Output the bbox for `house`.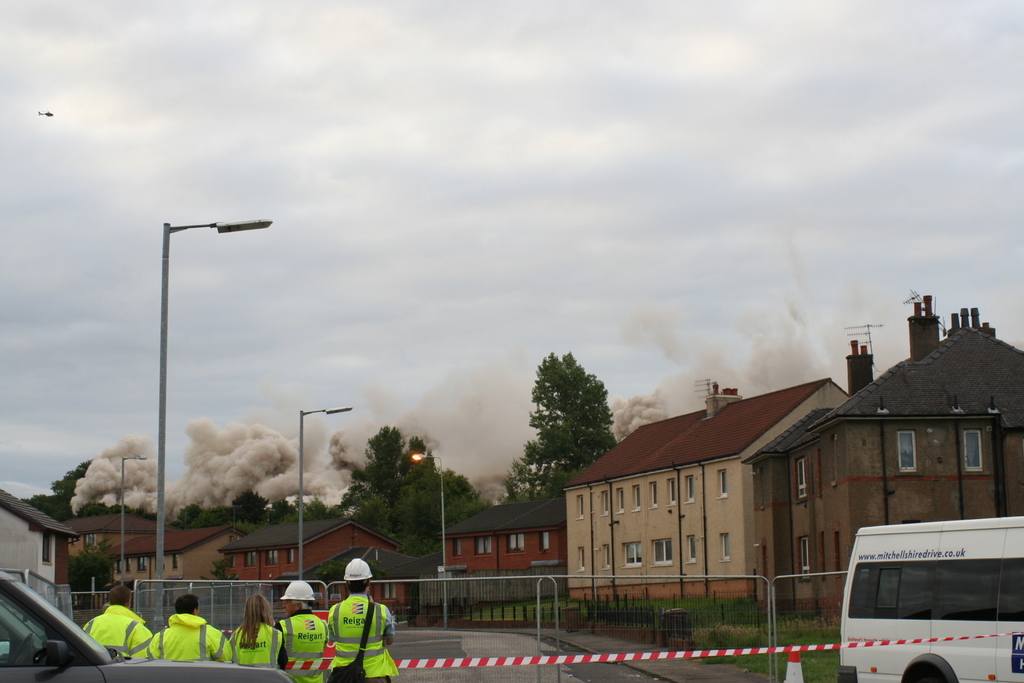
[115, 522, 240, 598].
